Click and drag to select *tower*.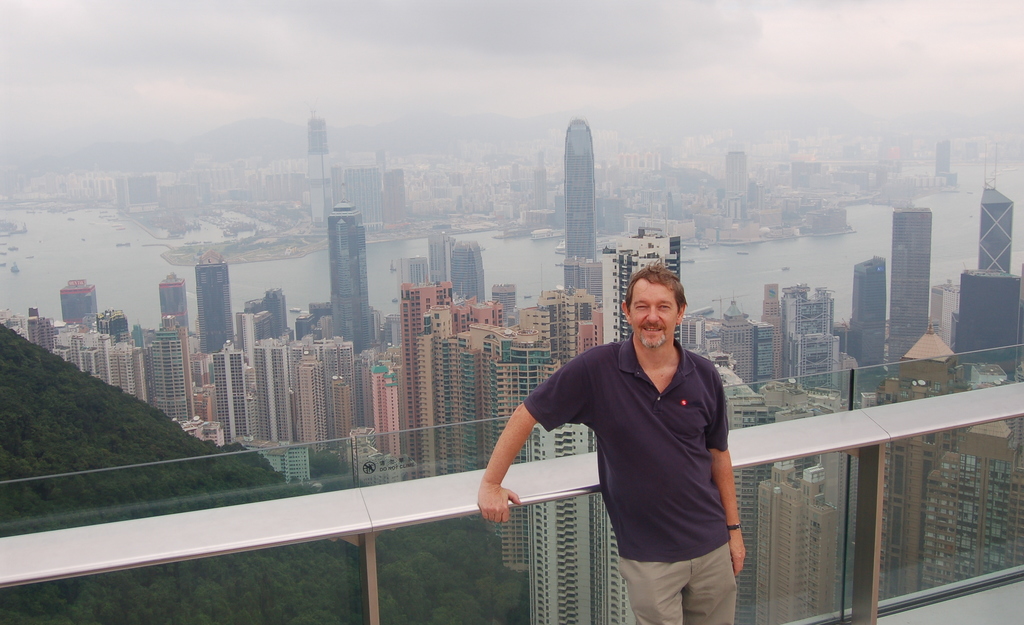
Selection: (x1=931, y1=139, x2=954, y2=186).
